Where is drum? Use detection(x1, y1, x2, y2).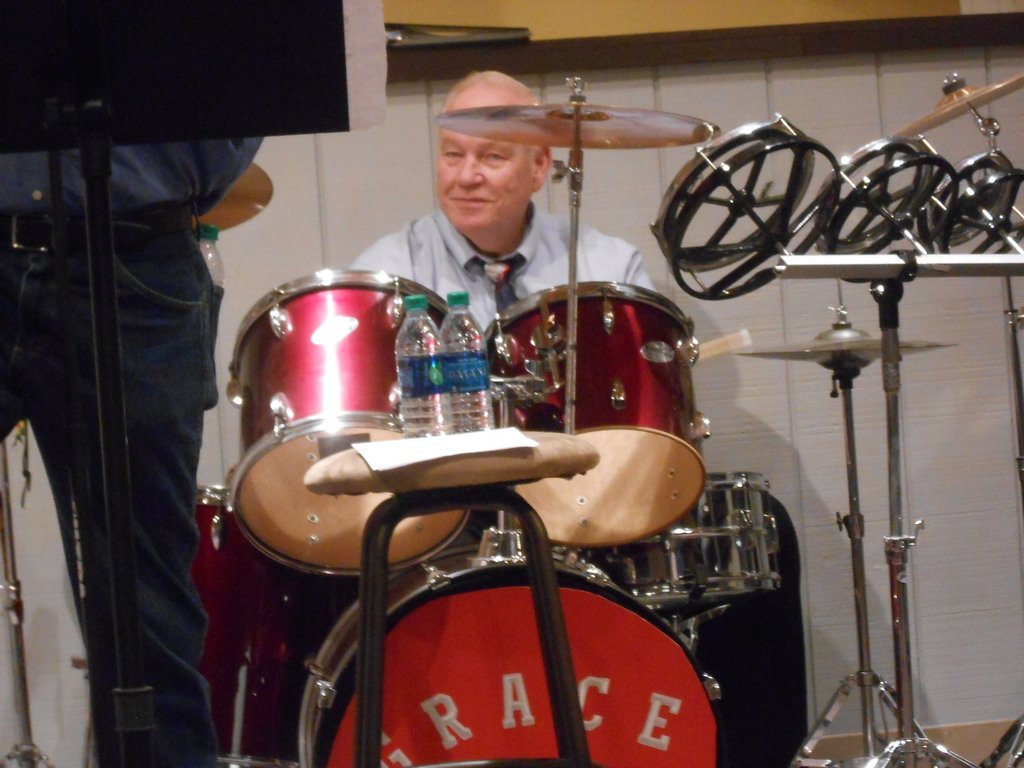
detection(225, 267, 488, 574).
